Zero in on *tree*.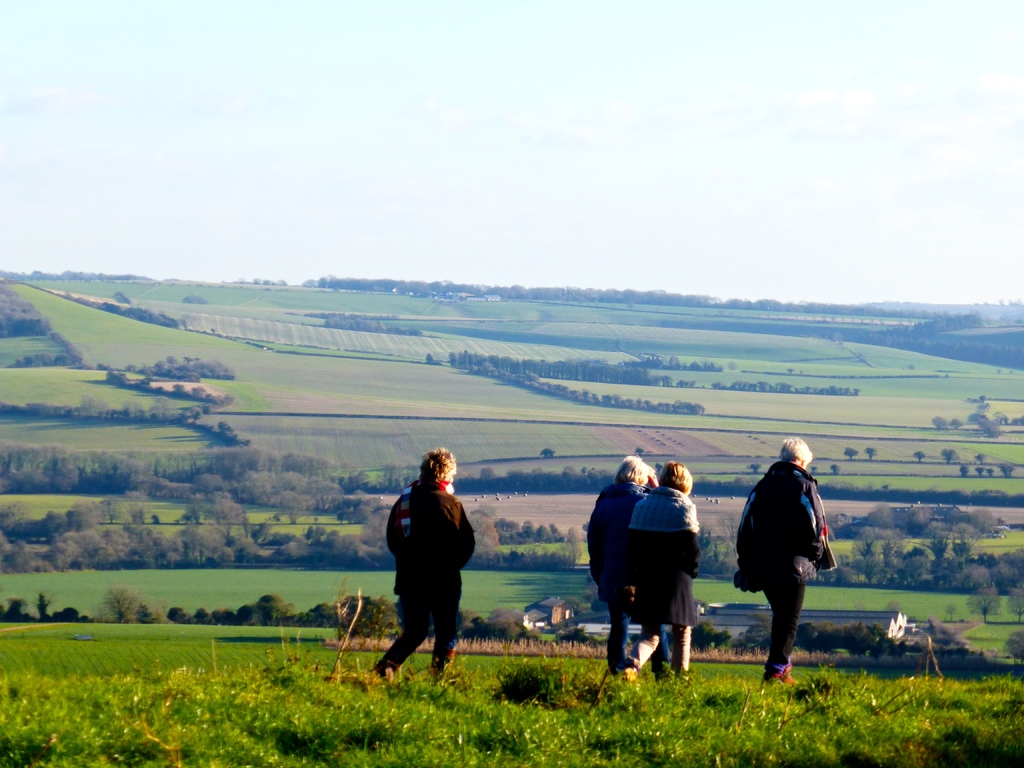
Zeroed in: [944, 447, 961, 466].
